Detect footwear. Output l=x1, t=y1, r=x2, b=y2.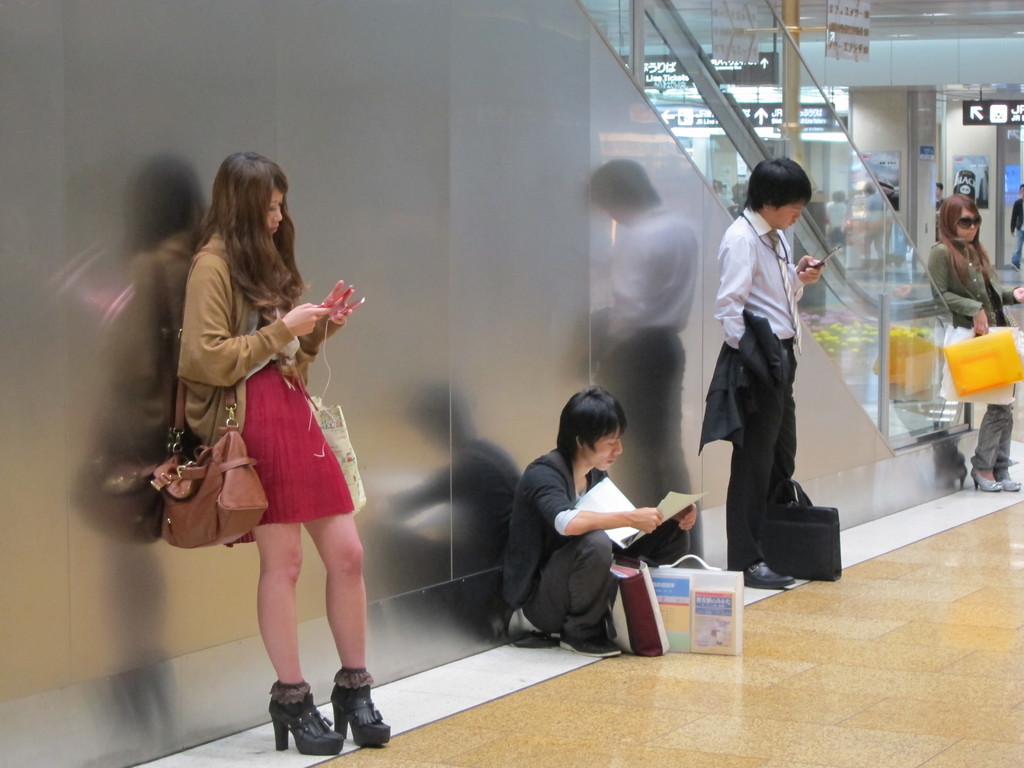
l=264, t=675, r=361, b=755.
